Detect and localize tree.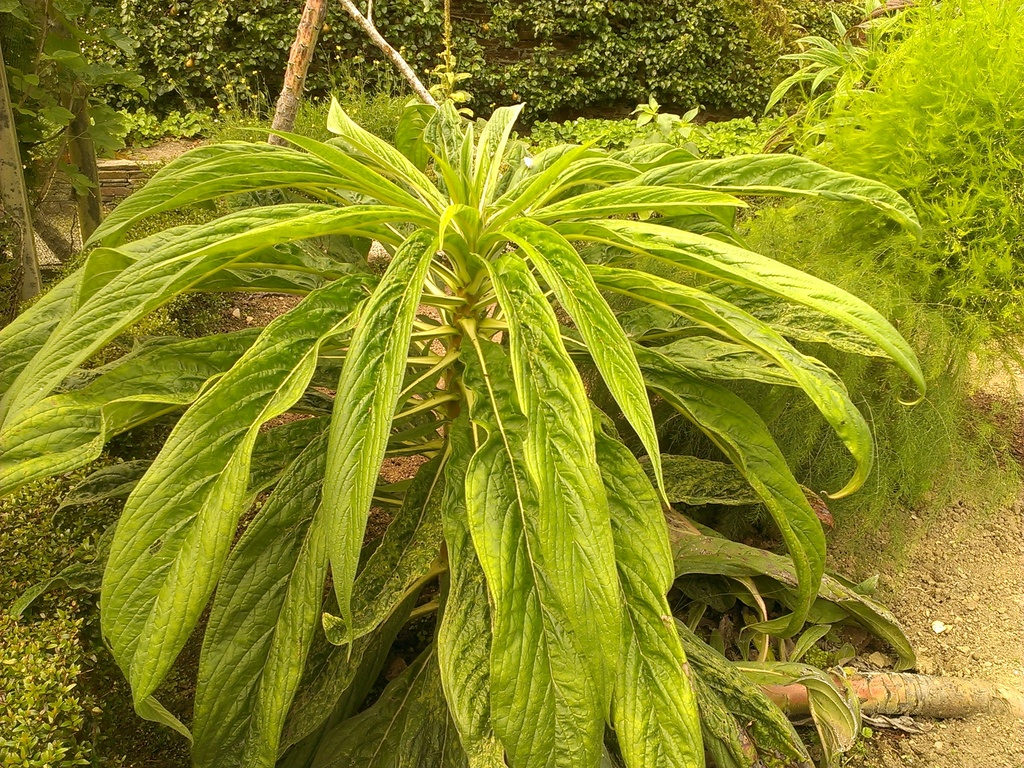
Localized at l=259, t=0, r=362, b=150.
